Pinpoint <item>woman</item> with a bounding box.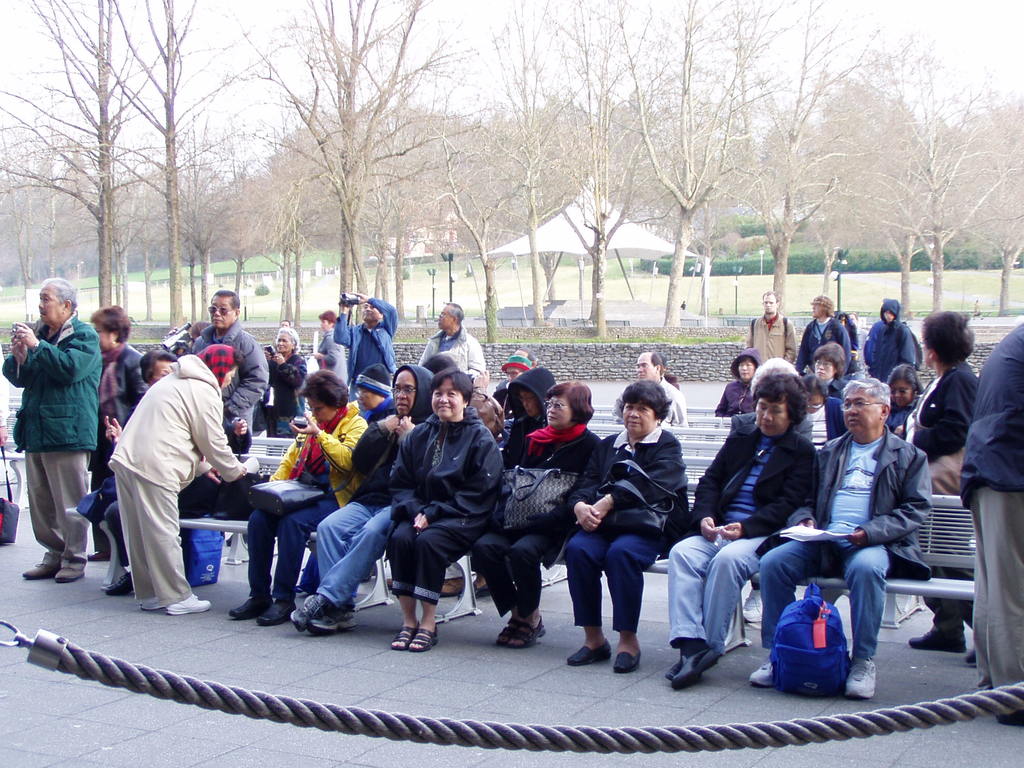
region(571, 385, 687, 684).
